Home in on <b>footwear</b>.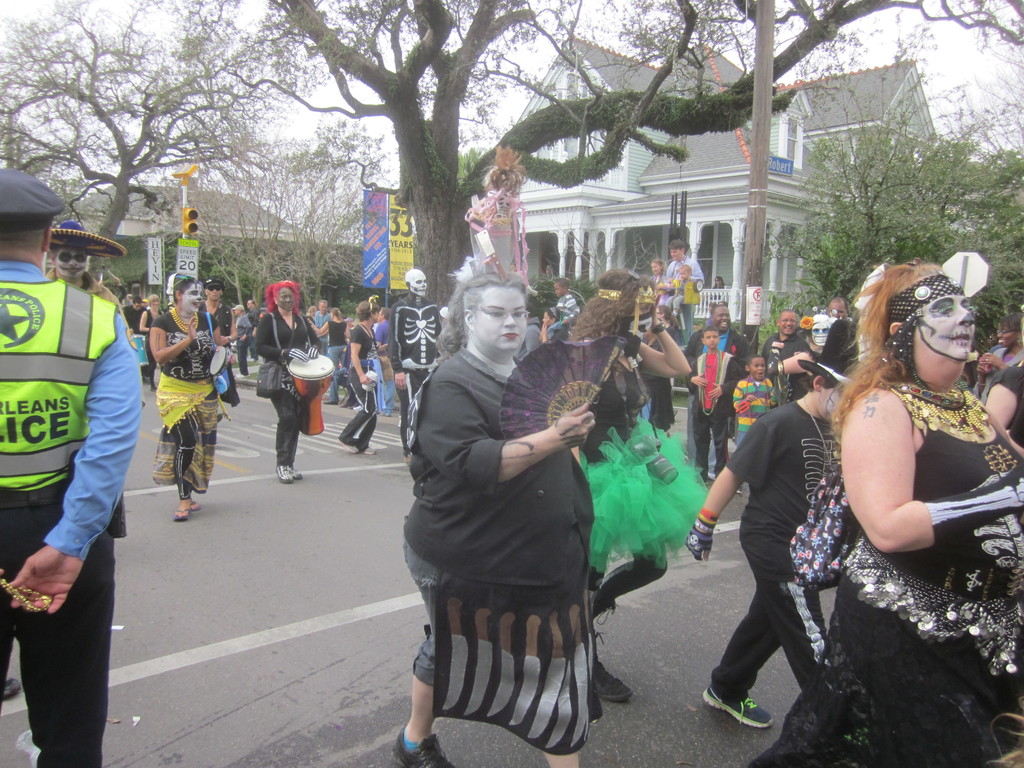
Homed in at pyautogui.locateOnScreen(701, 681, 774, 730).
